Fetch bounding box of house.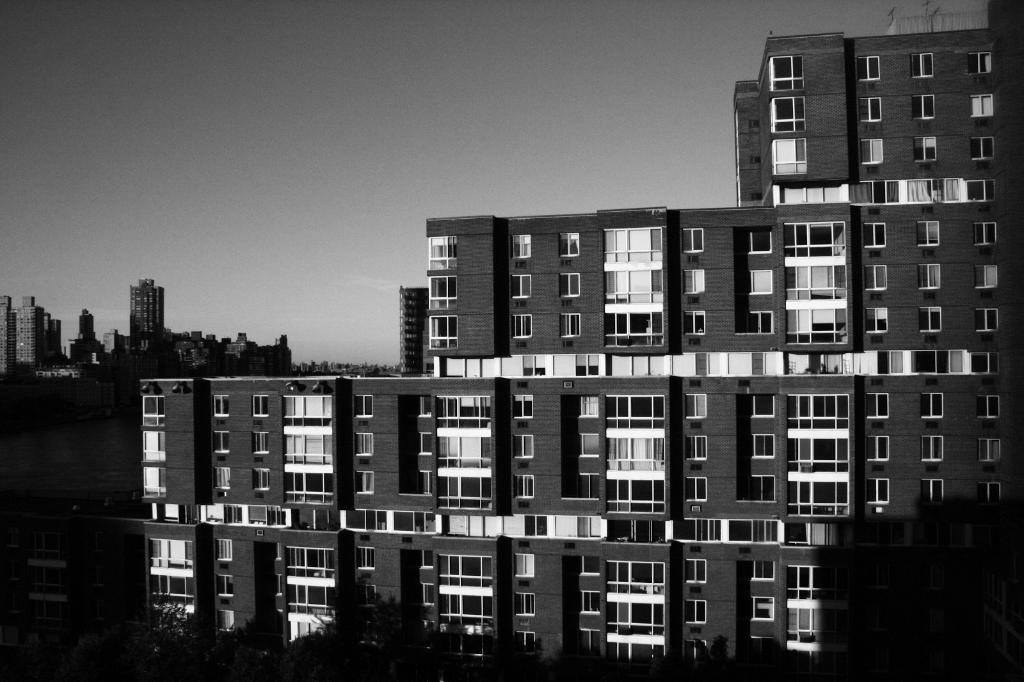
Bbox: <bbox>102, 326, 125, 367</bbox>.
